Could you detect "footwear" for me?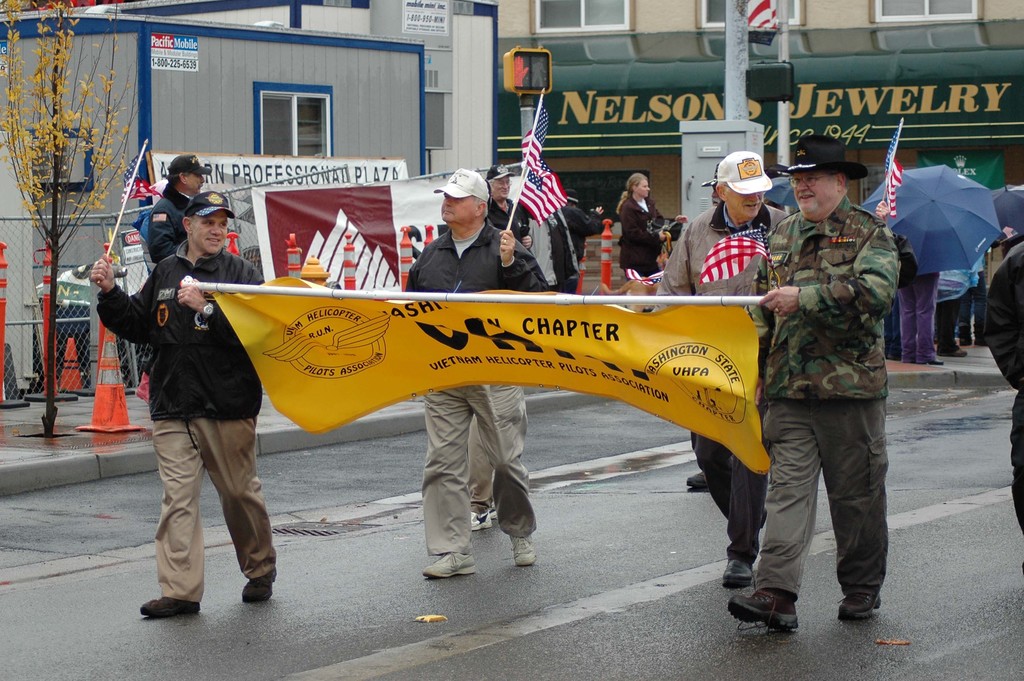
Detection result: locate(975, 338, 990, 346).
